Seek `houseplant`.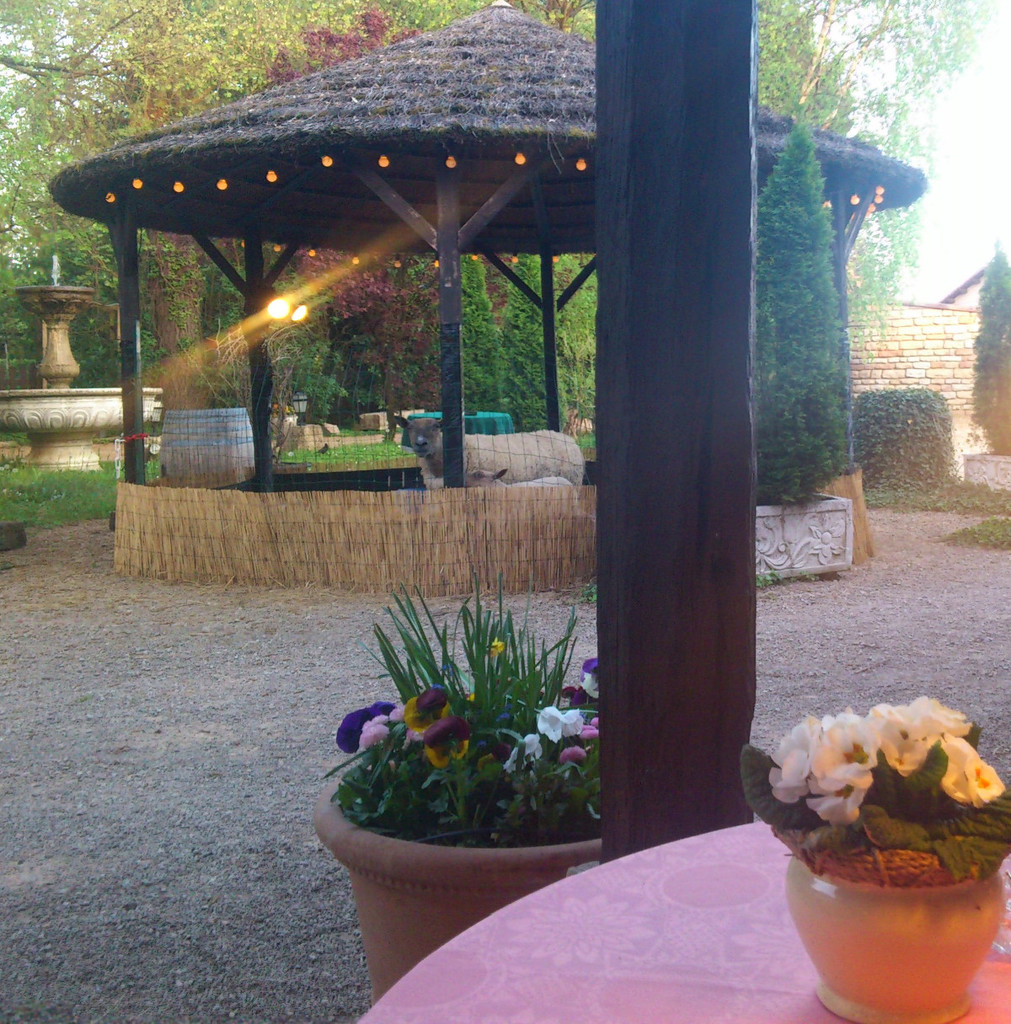
[left=316, top=598, right=619, bottom=995].
